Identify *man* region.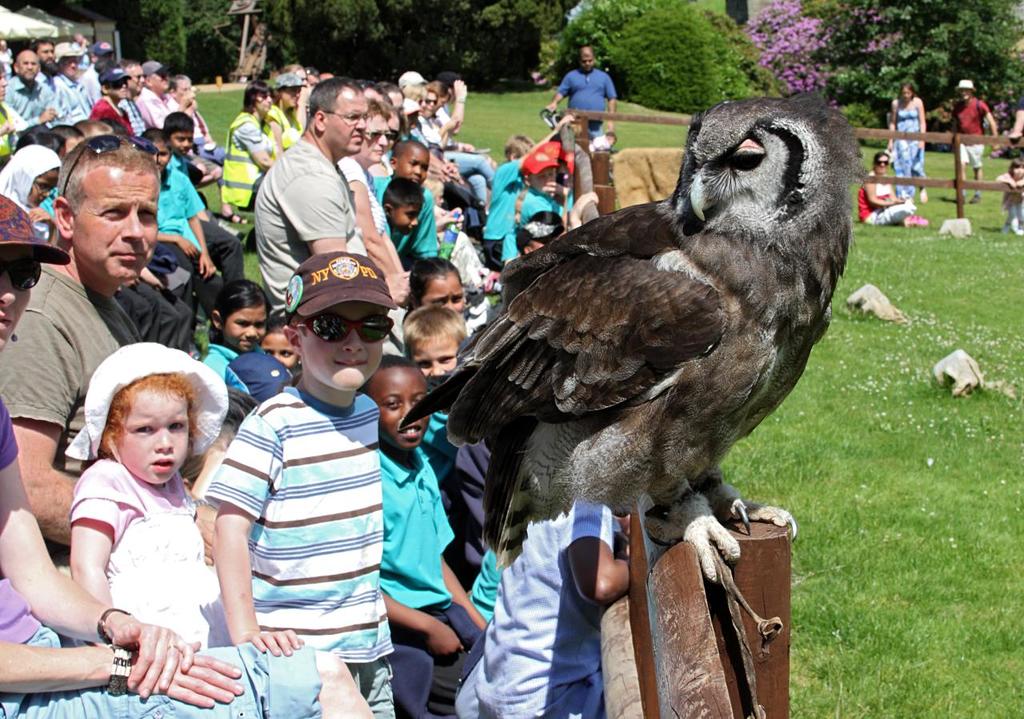
Region: bbox=(234, 94, 410, 319).
